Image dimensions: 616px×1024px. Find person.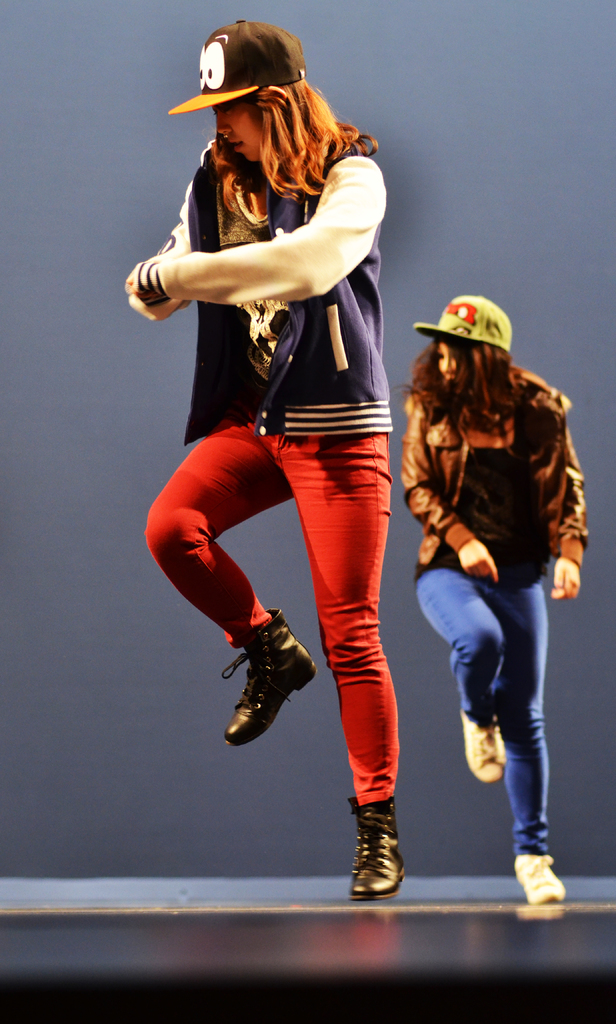
bbox(402, 291, 595, 903).
